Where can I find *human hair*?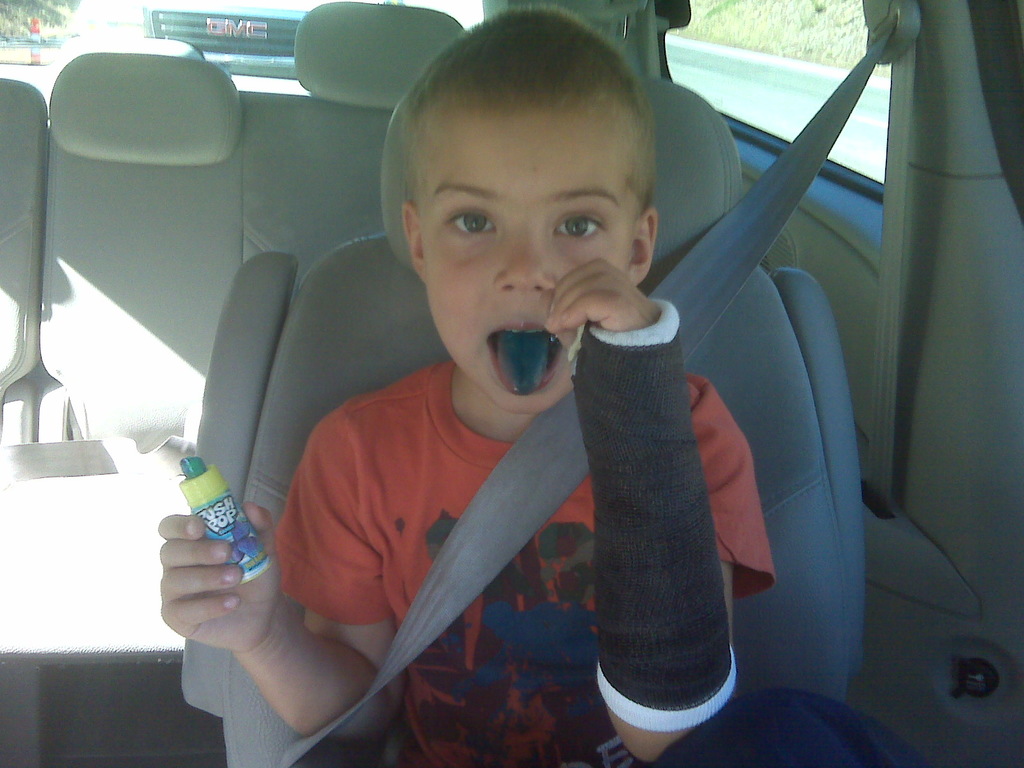
You can find it at BBox(378, 22, 657, 291).
